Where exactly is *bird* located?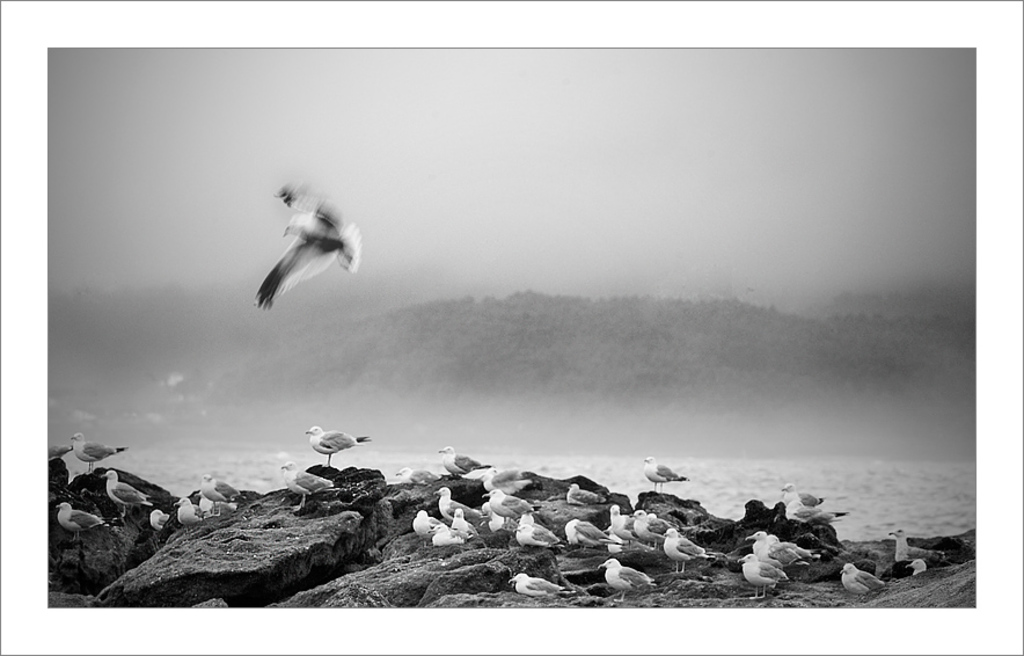
Its bounding box is rect(199, 496, 239, 515).
